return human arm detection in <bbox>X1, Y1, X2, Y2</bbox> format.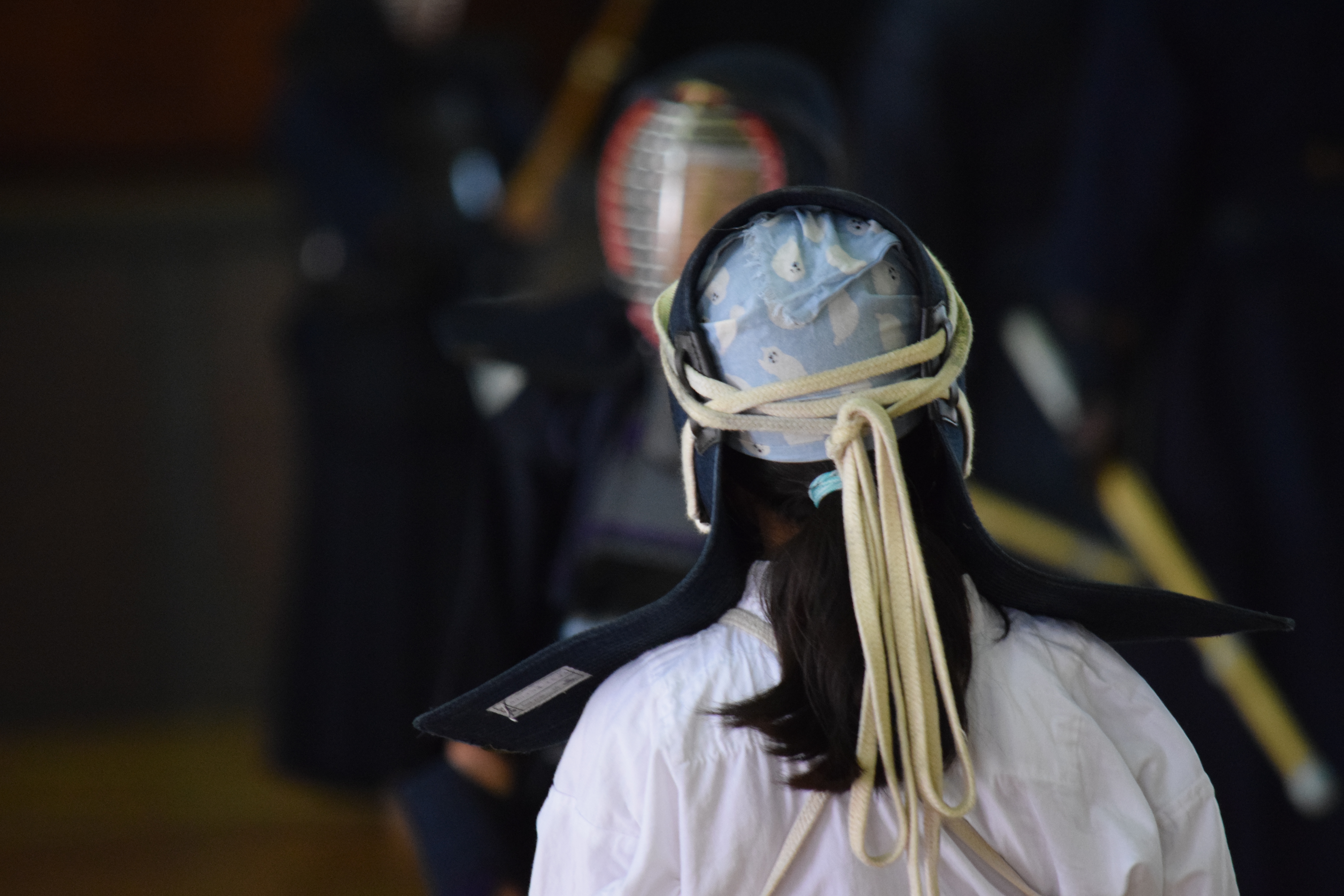
<bbox>118, 164, 149, 200</bbox>.
